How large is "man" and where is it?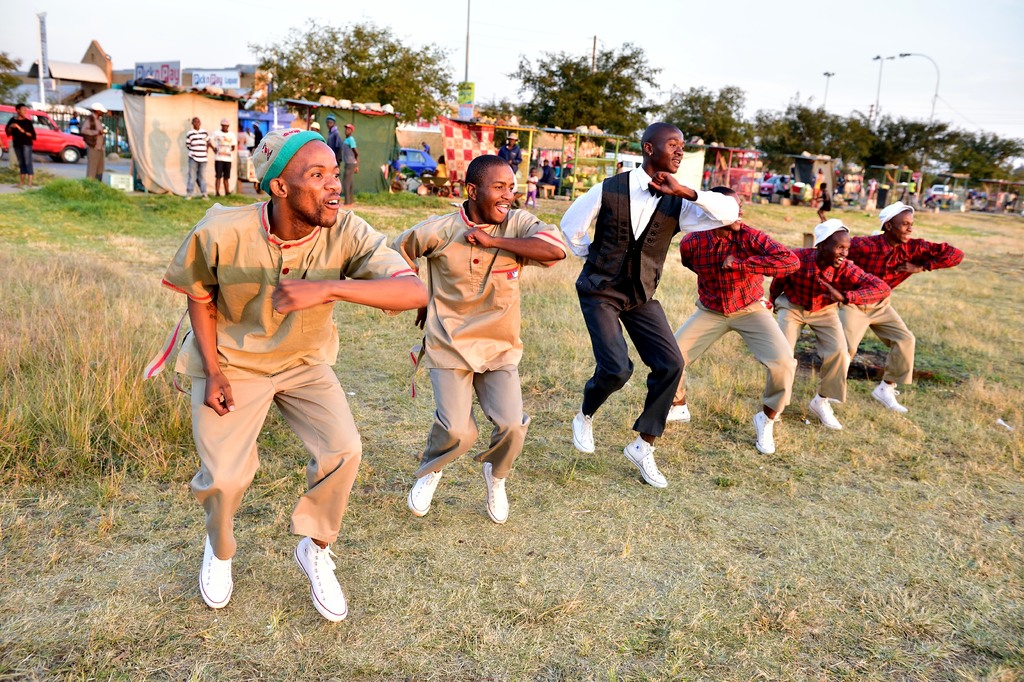
Bounding box: pyautogui.locateOnScreen(82, 102, 115, 183).
